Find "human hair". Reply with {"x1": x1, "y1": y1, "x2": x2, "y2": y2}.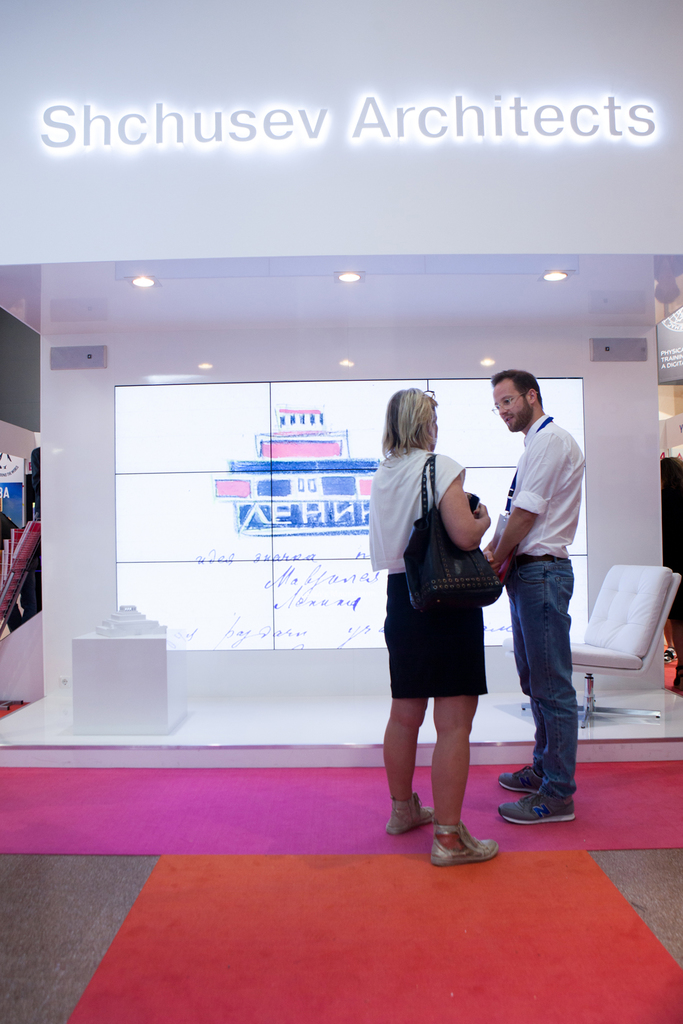
{"x1": 383, "y1": 389, "x2": 440, "y2": 456}.
